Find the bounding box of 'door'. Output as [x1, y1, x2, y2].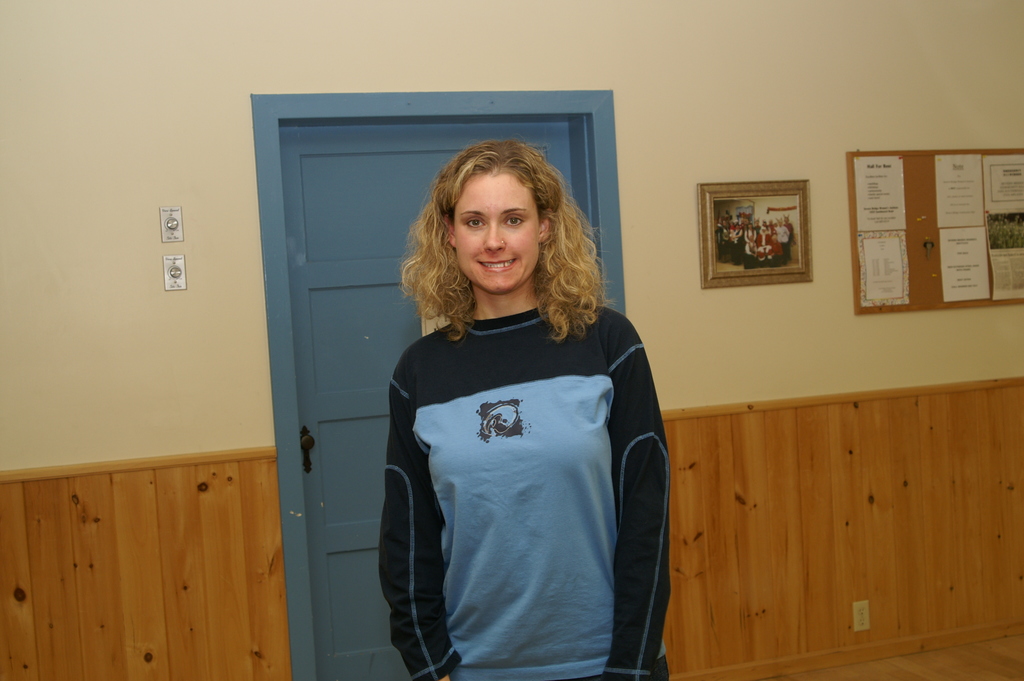
[290, 120, 581, 680].
